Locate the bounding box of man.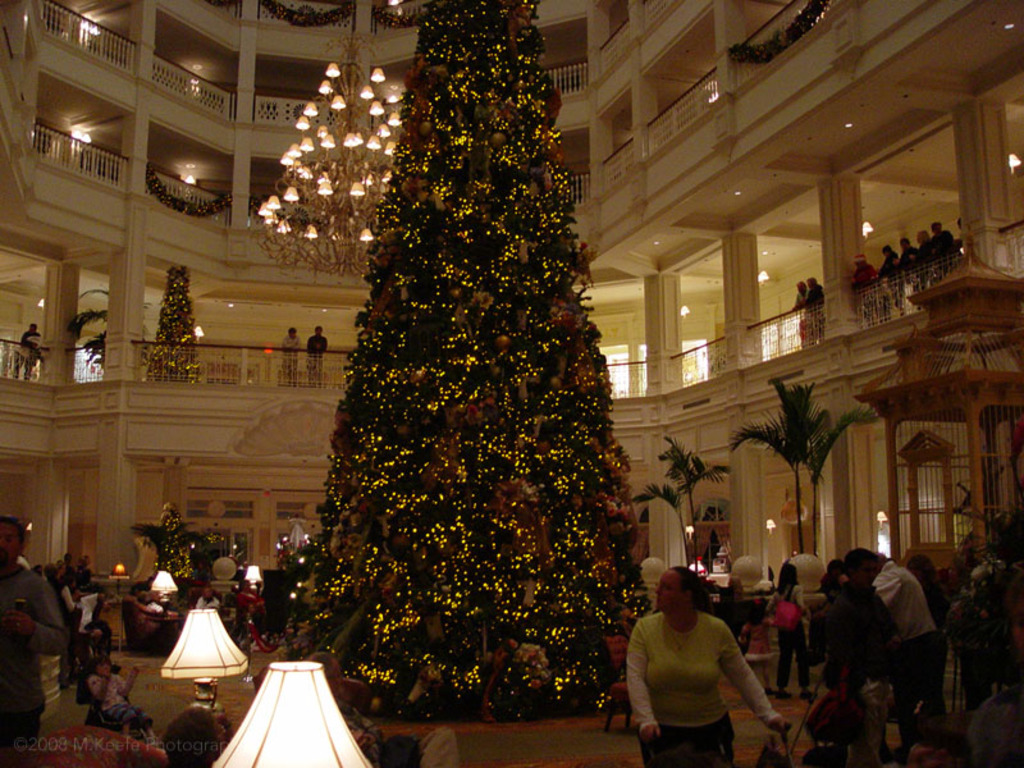
Bounding box: (0, 513, 69, 765).
